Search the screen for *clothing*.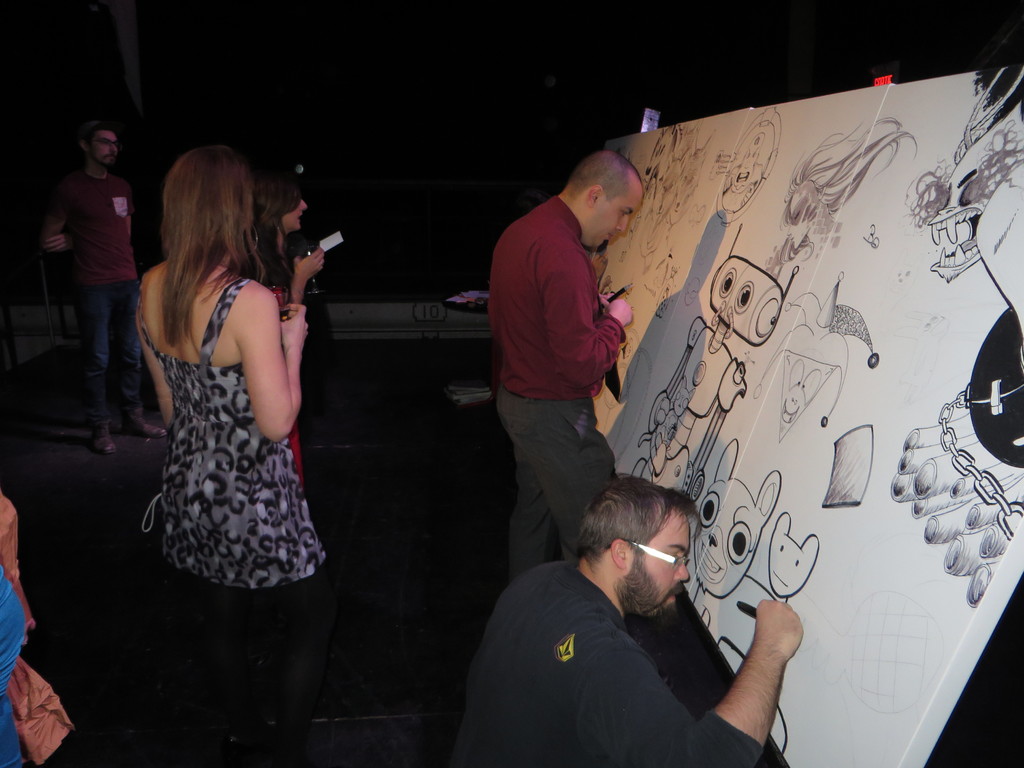
Found at BBox(49, 164, 147, 429).
